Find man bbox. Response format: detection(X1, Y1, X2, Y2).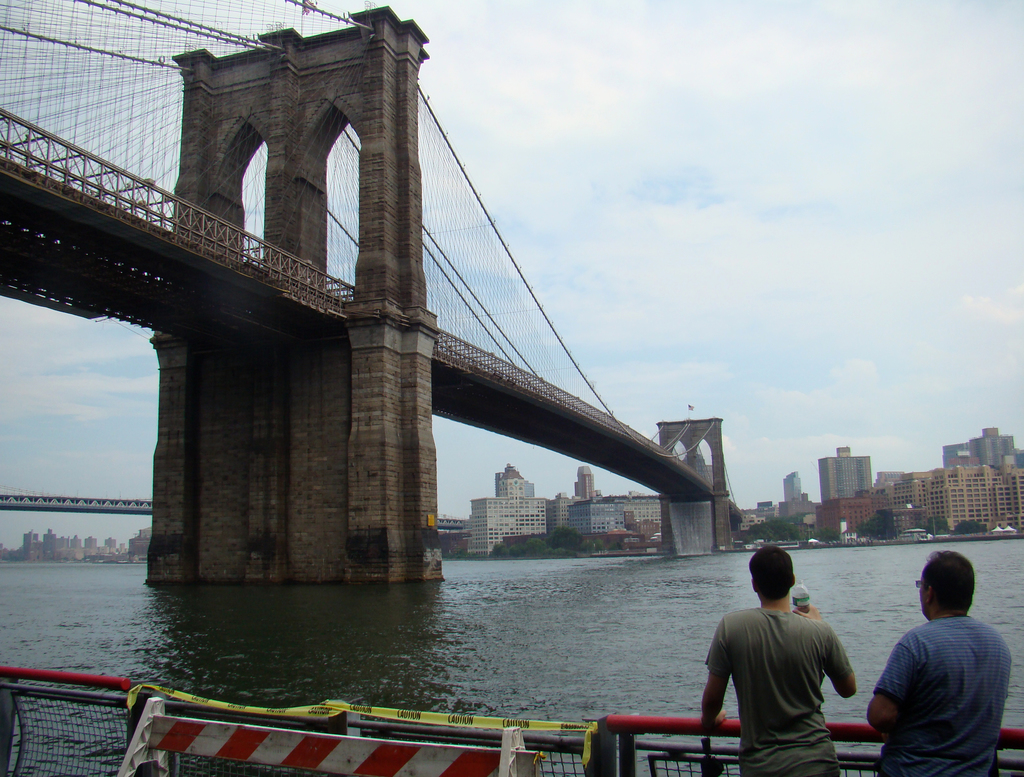
detection(702, 543, 859, 776).
